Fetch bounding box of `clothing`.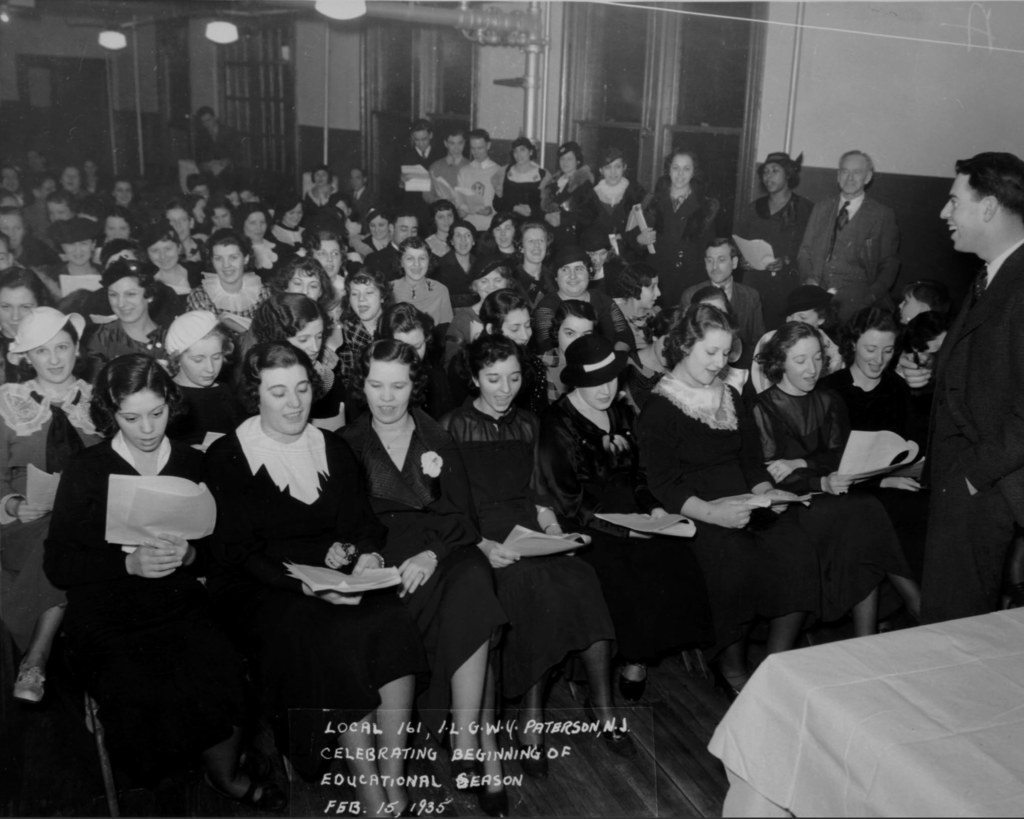
Bbox: box(449, 152, 508, 262).
